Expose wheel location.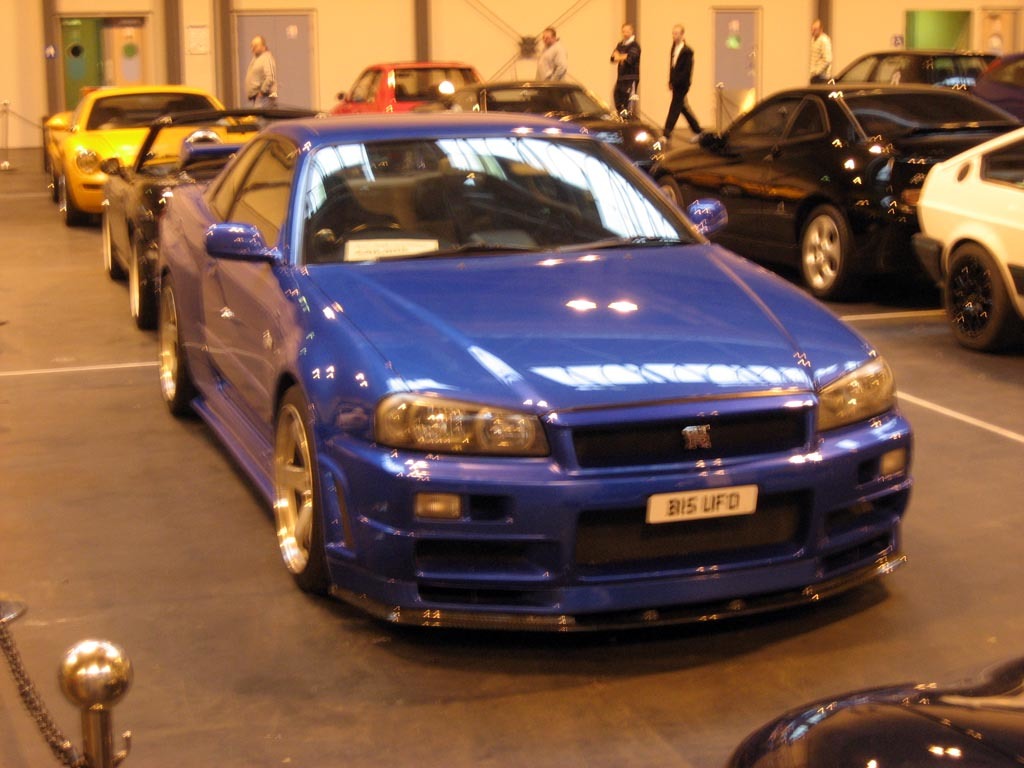
Exposed at [806,206,863,299].
